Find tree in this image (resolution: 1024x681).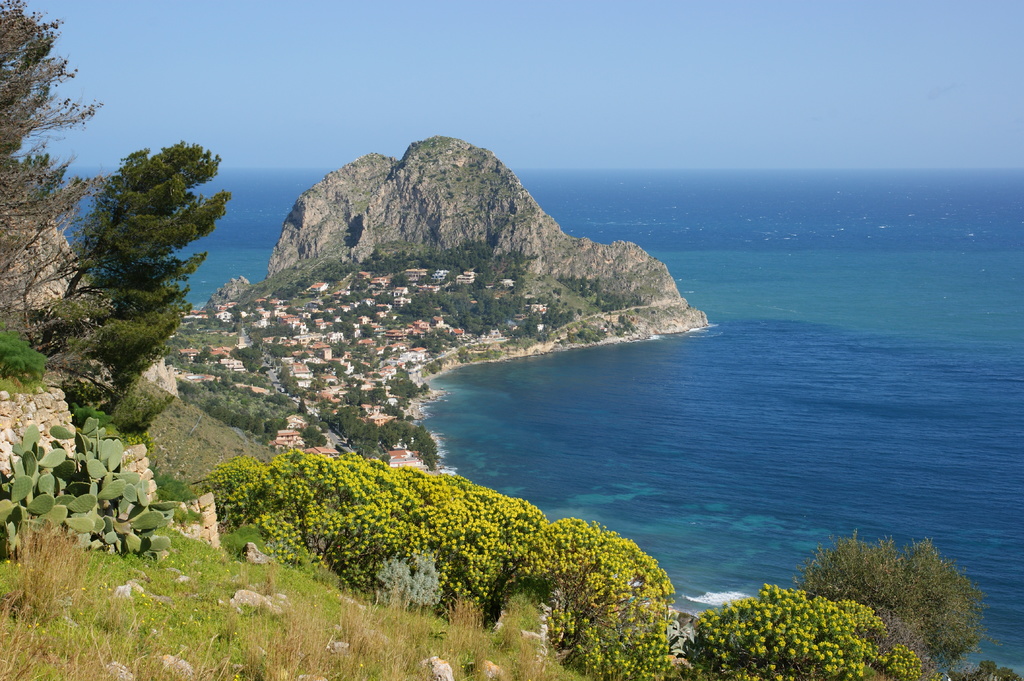
[left=43, top=147, right=229, bottom=389].
